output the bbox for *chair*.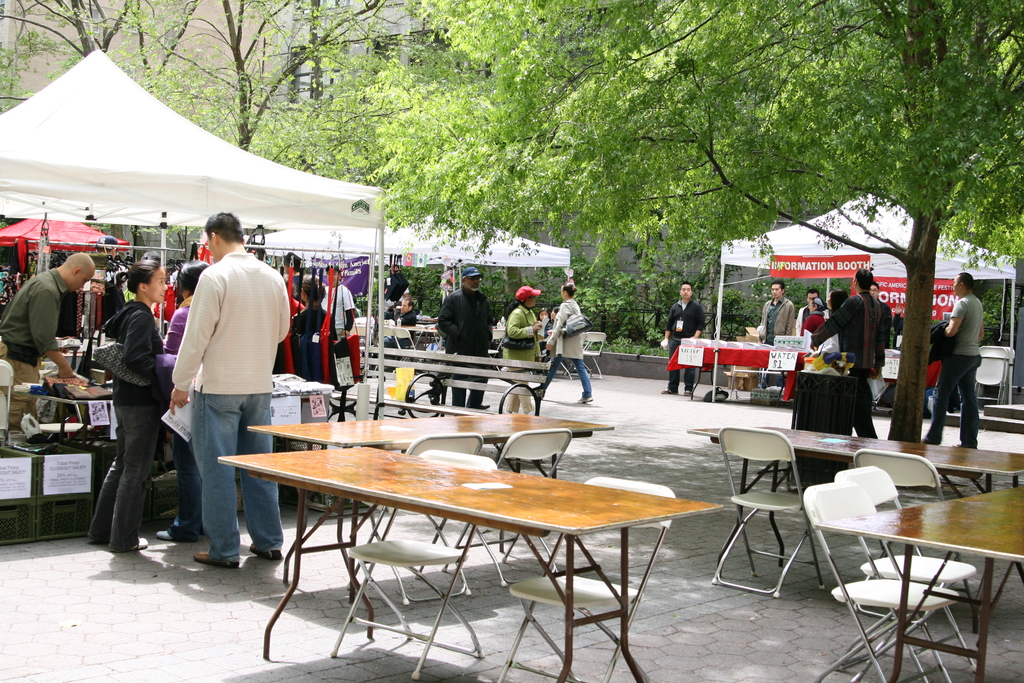
[444, 429, 575, 588].
